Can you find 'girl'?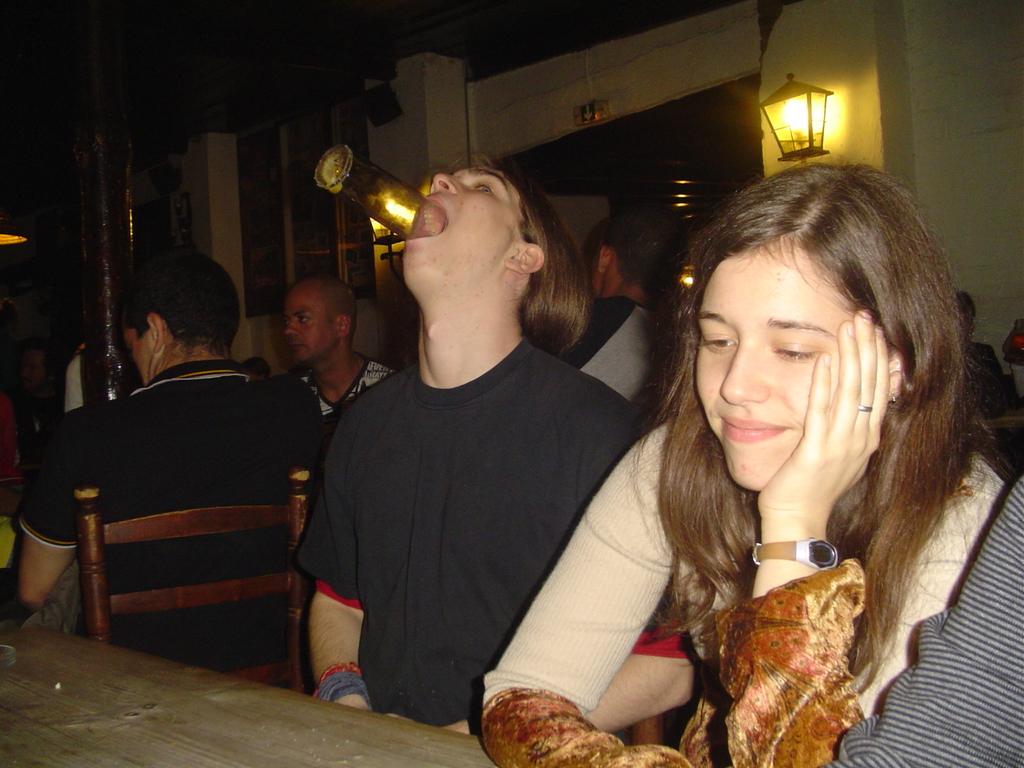
Yes, bounding box: <bbox>476, 162, 1006, 767</bbox>.
